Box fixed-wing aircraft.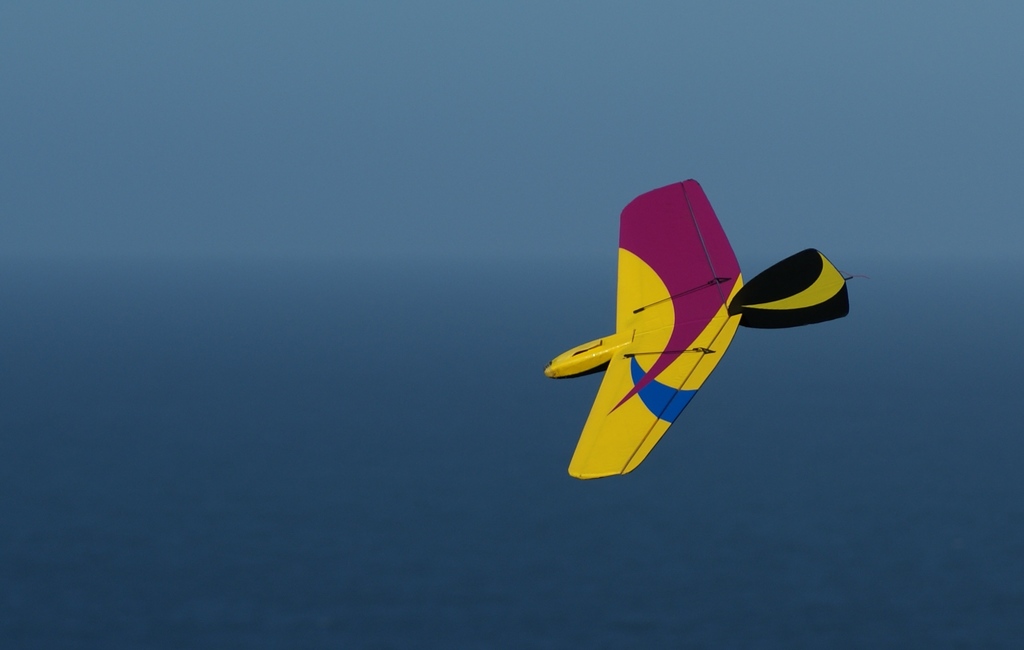
545:176:869:480.
